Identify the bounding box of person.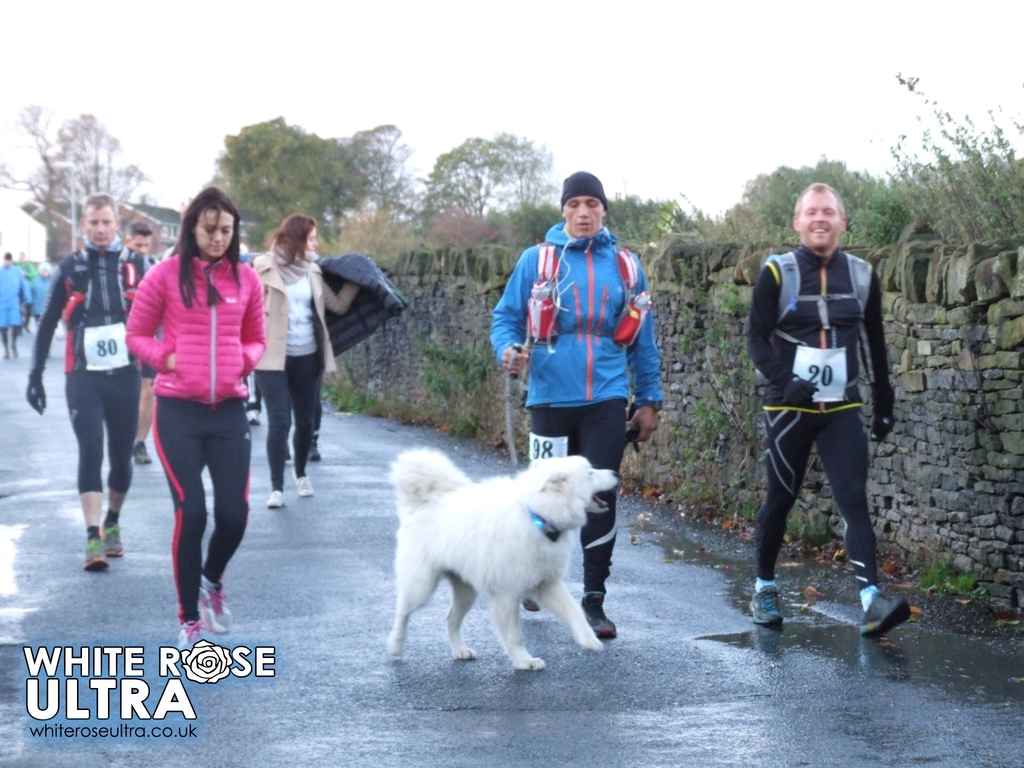
(left=116, top=216, right=158, bottom=474).
